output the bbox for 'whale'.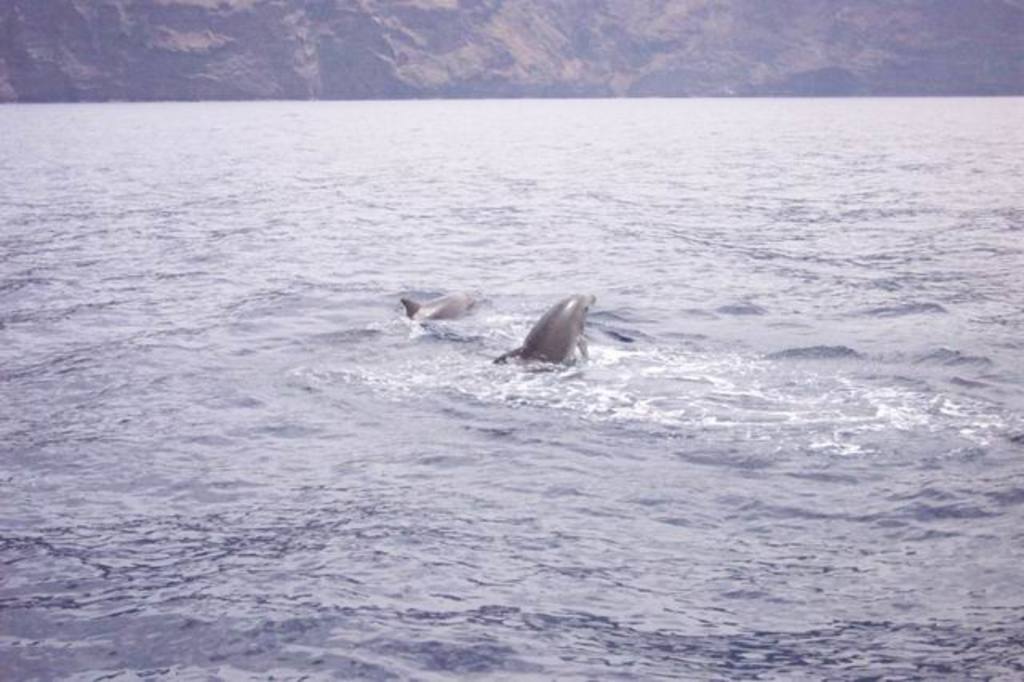
box=[494, 291, 598, 365].
